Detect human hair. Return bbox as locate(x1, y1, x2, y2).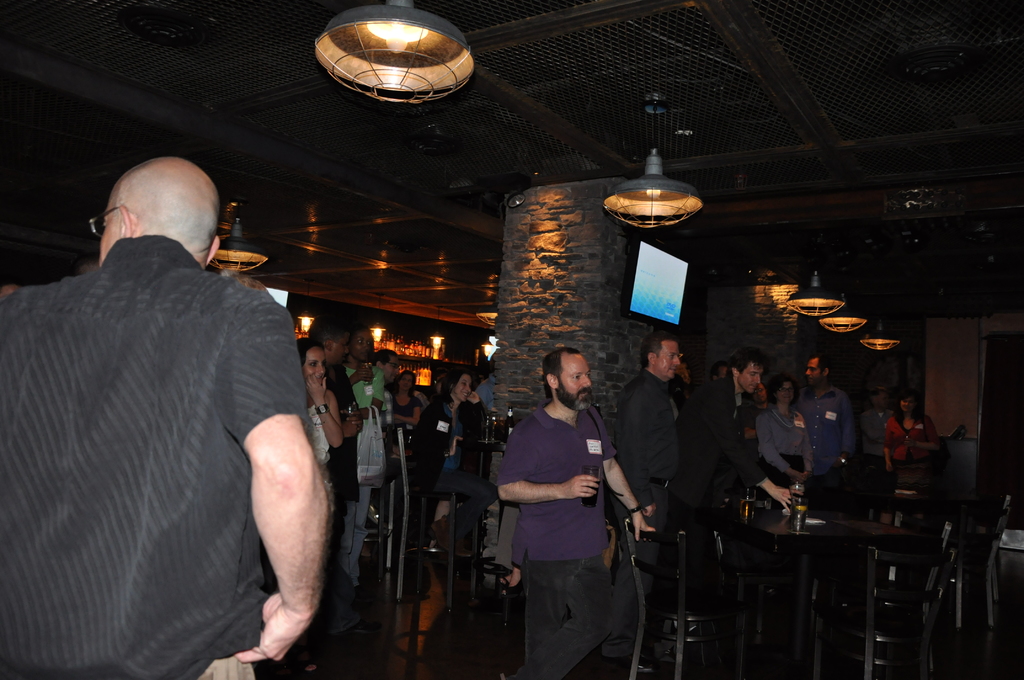
locate(369, 346, 396, 366).
